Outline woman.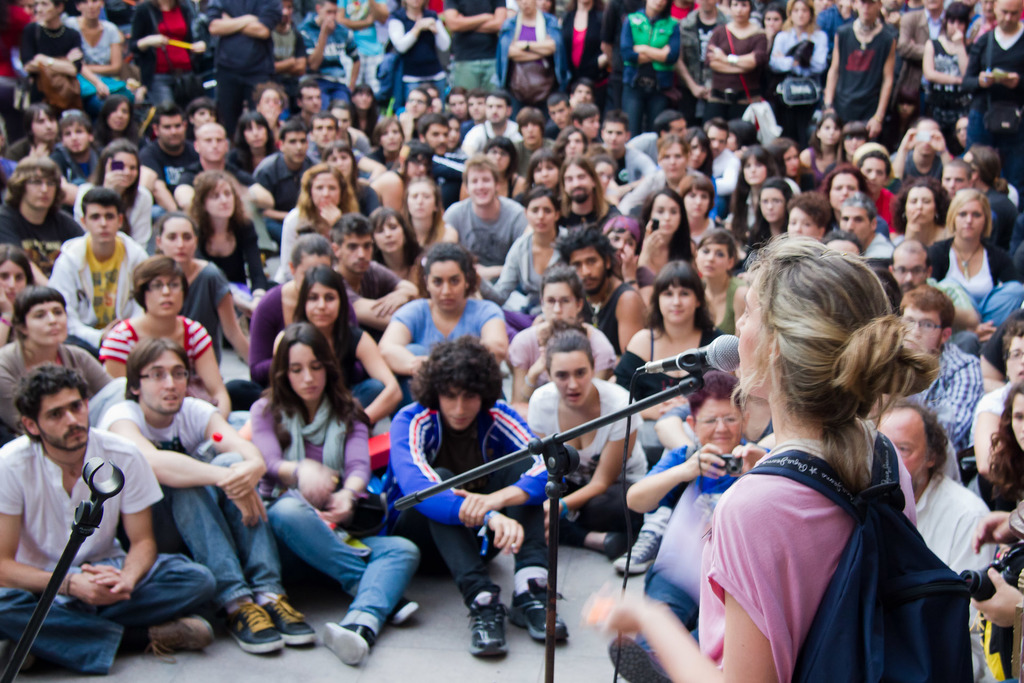
Outline: 728:146:781:234.
